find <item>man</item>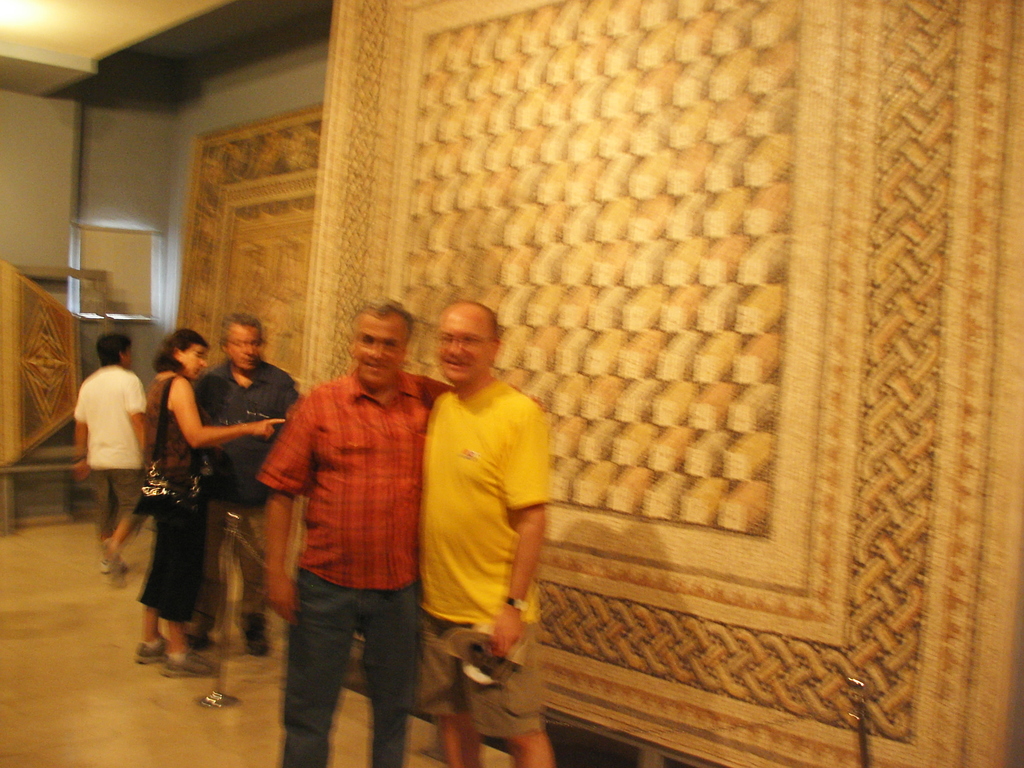
188,314,301,651
